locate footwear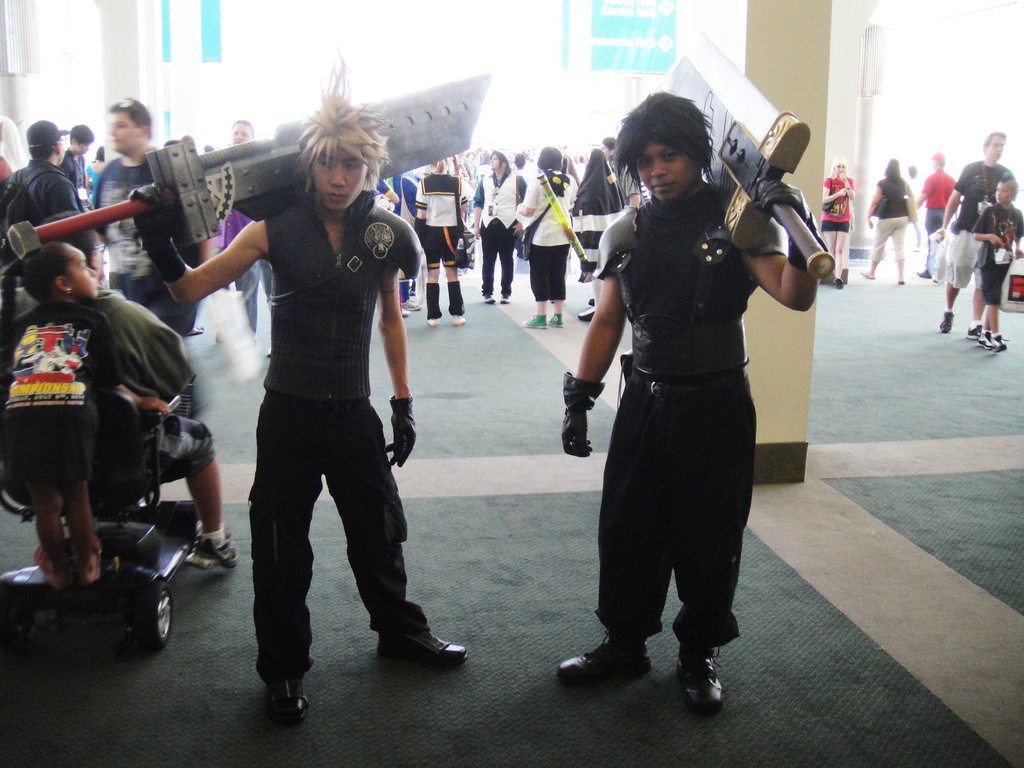
665/637/733/723
